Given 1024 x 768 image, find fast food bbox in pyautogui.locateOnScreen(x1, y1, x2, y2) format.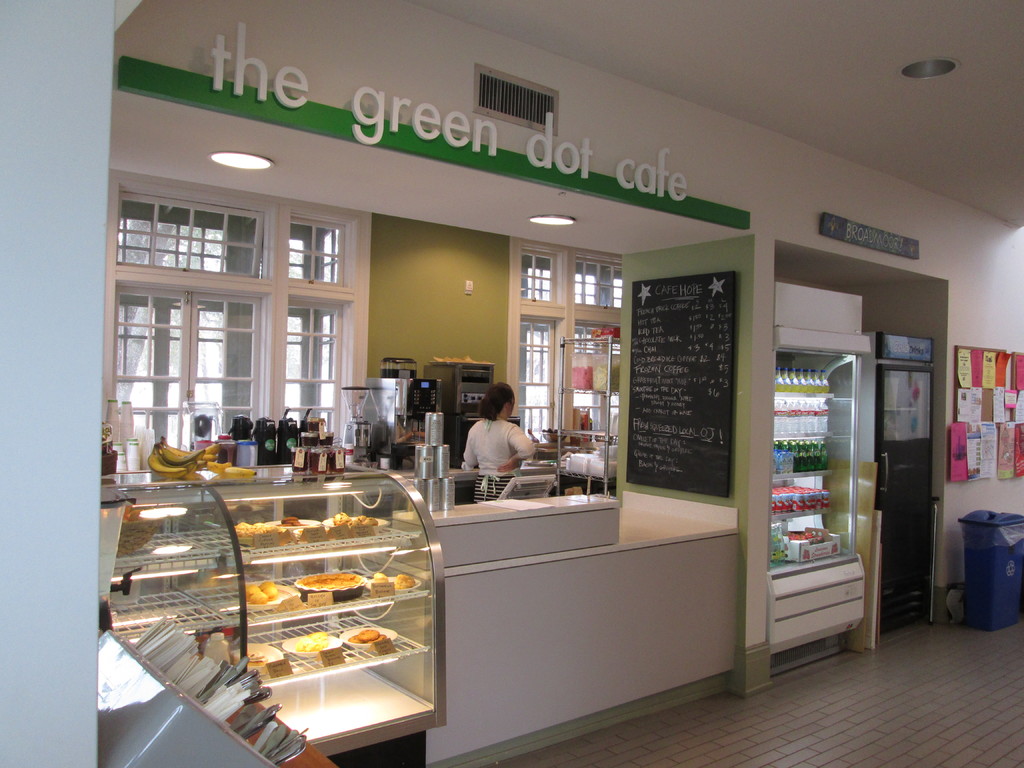
pyautogui.locateOnScreen(296, 573, 361, 589).
